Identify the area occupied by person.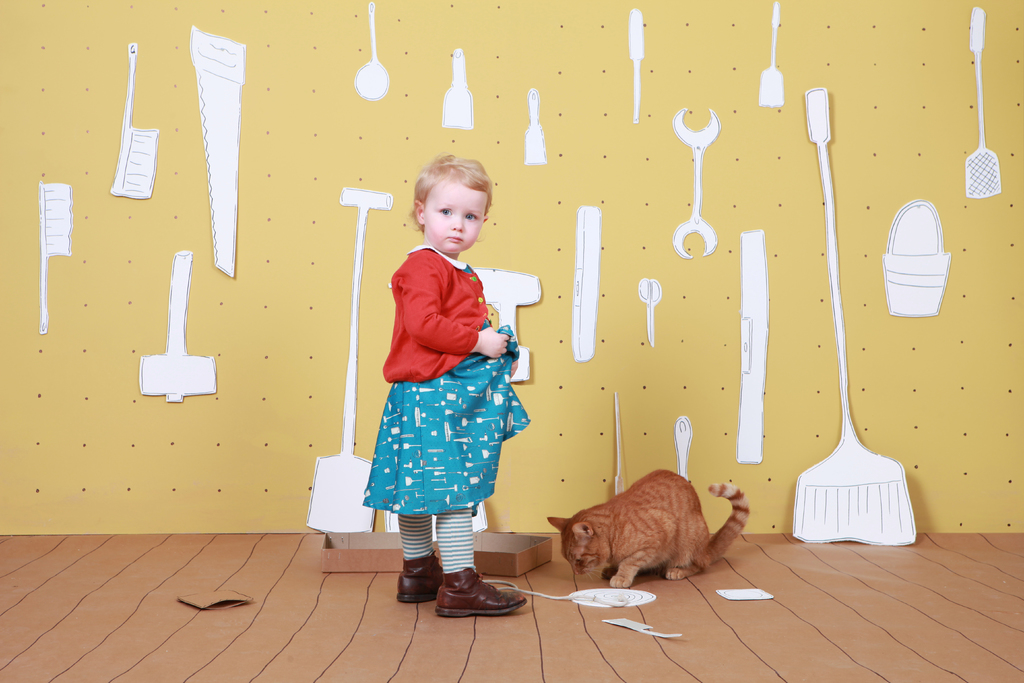
Area: (left=356, top=147, right=530, bottom=607).
